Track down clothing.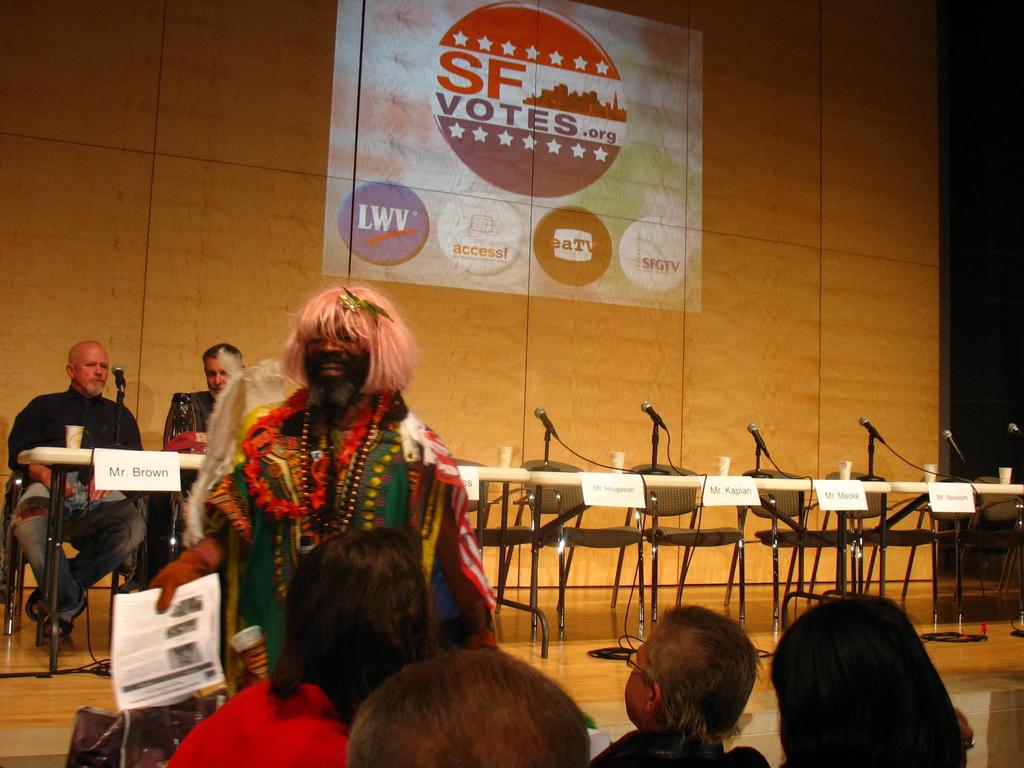
Tracked to [192, 381, 506, 698].
